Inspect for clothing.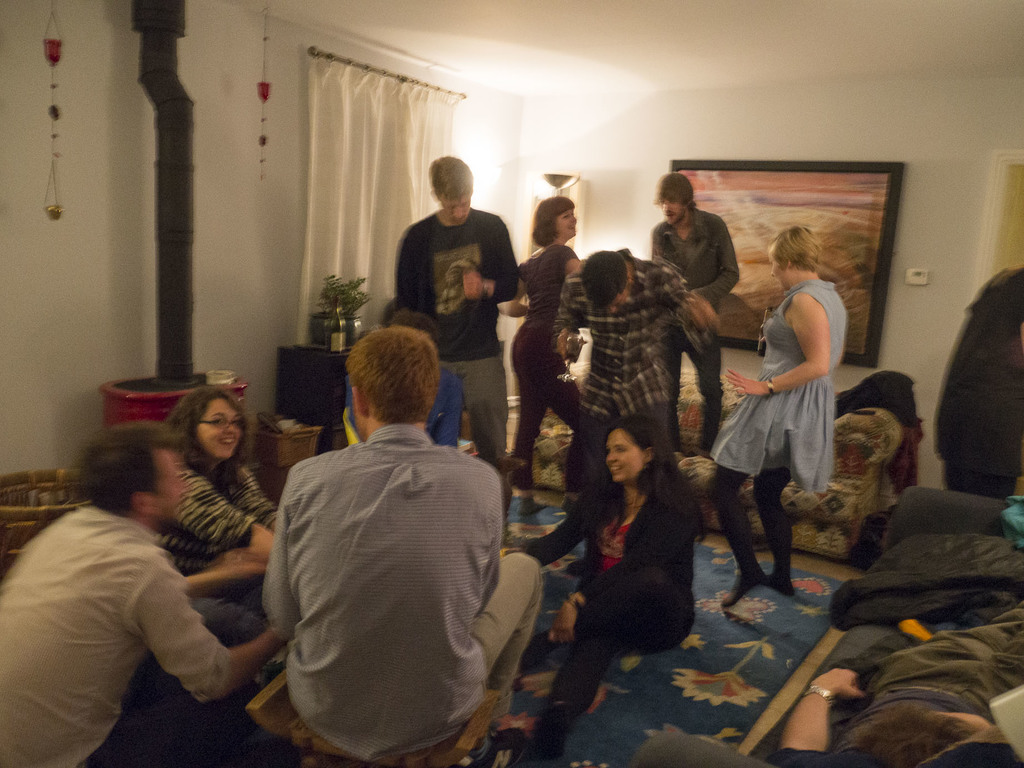
Inspection: [left=398, top=205, right=521, bottom=511].
